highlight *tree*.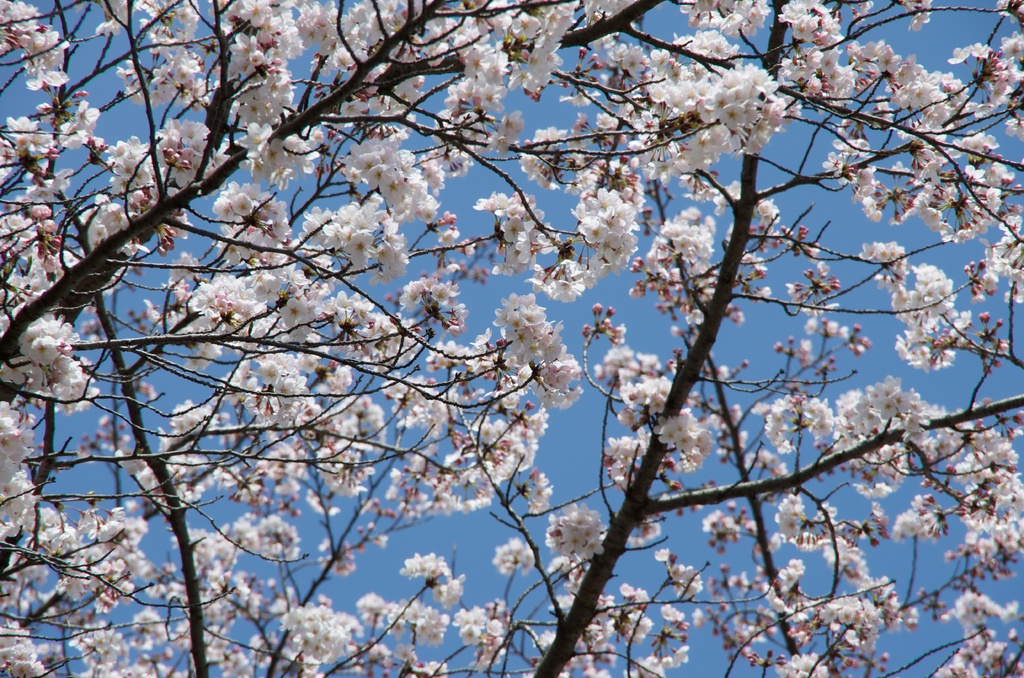
Highlighted region: crop(0, 0, 997, 677).
